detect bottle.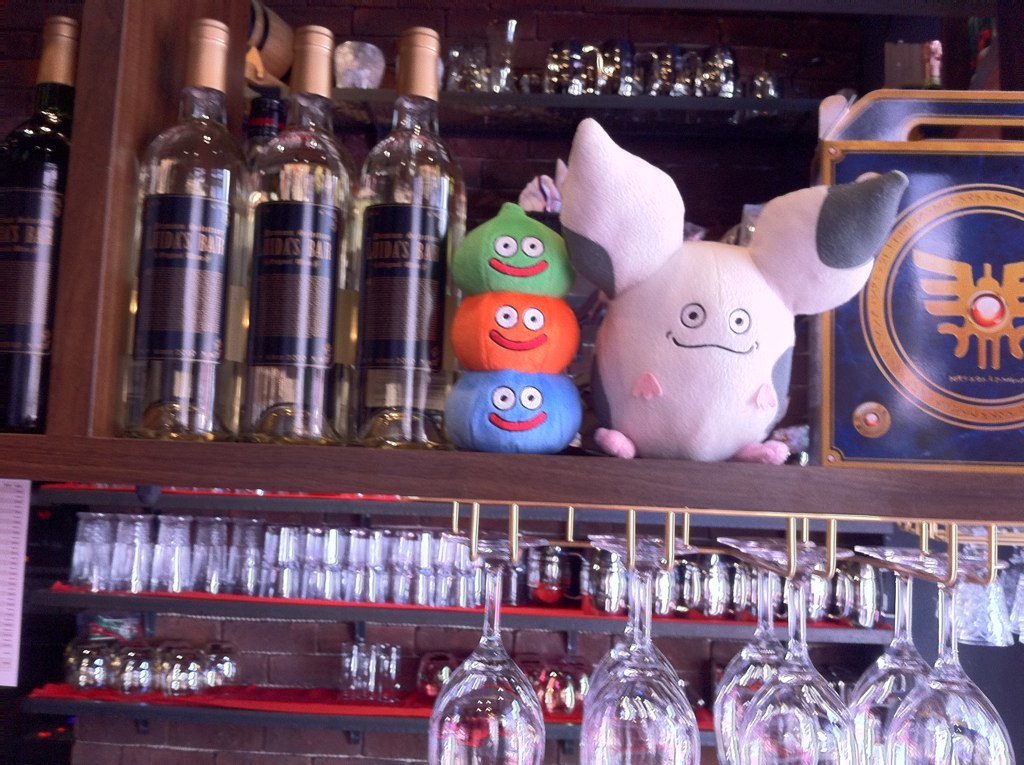
Detected at BBox(340, 43, 457, 423).
